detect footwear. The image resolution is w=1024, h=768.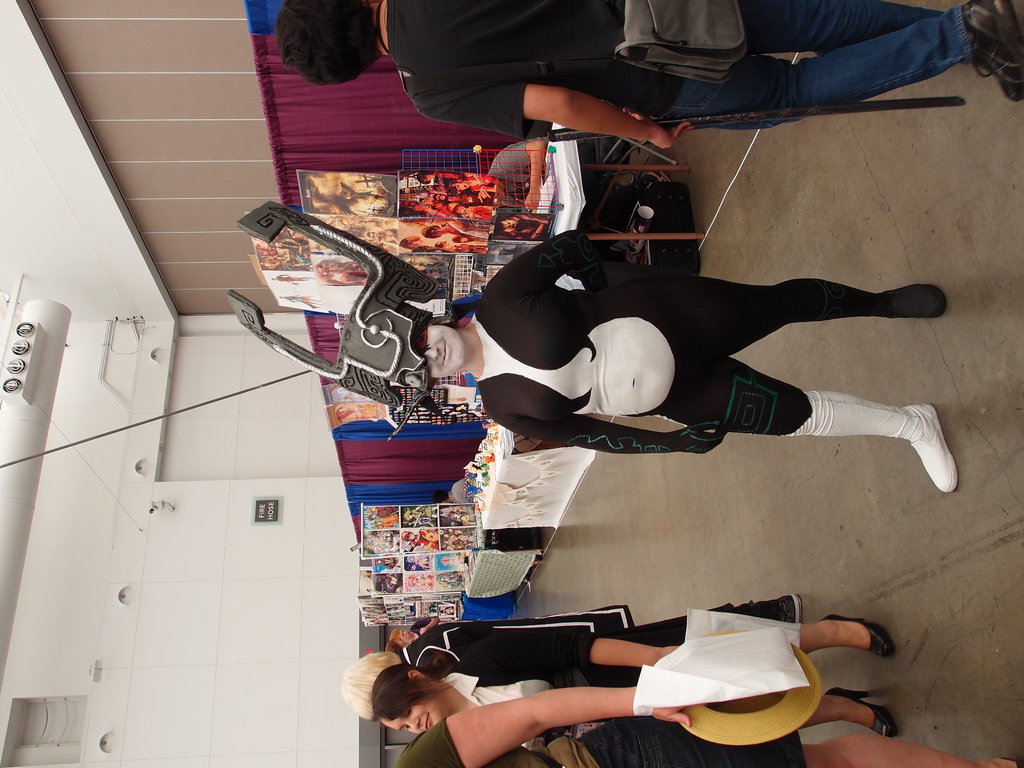
907/399/961/500.
